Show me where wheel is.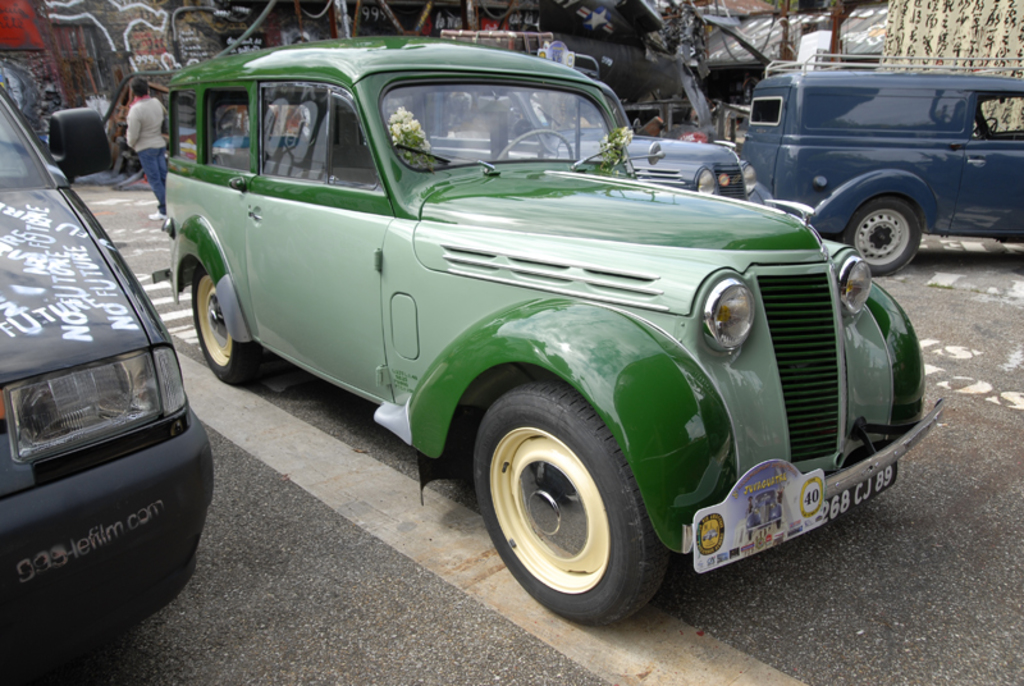
wheel is at BBox(191, 267, 253, 381).
